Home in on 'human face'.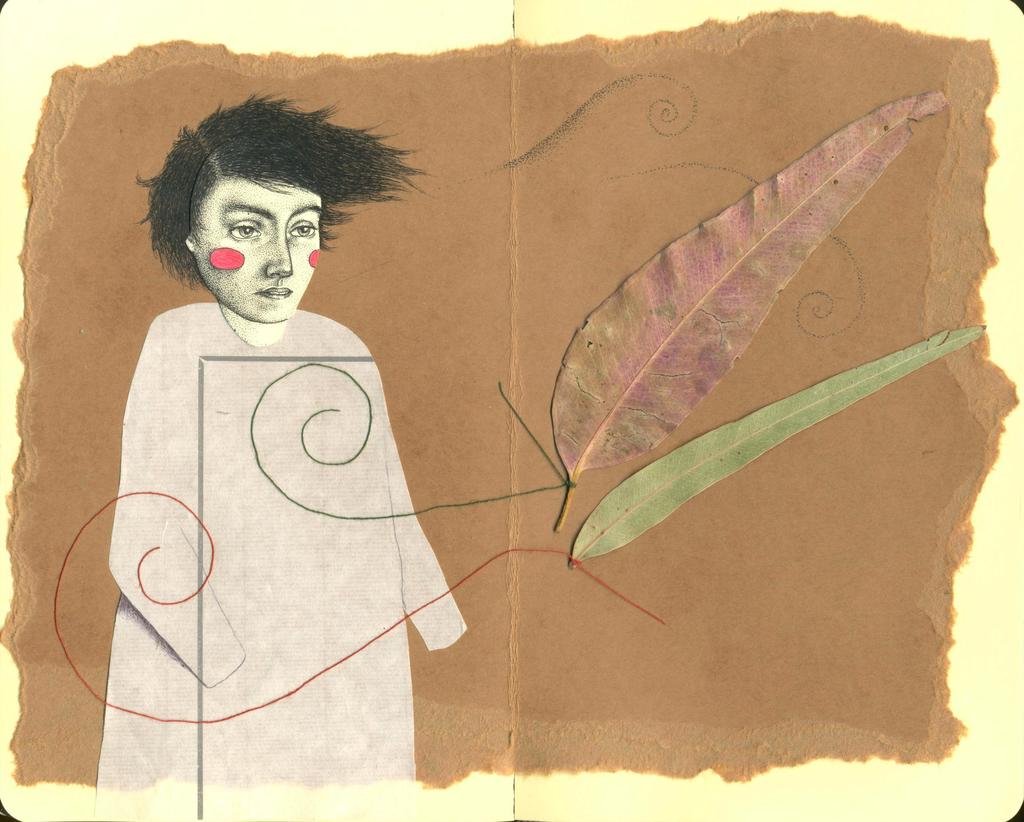
Homed in at [189, 172, 324, 329].
